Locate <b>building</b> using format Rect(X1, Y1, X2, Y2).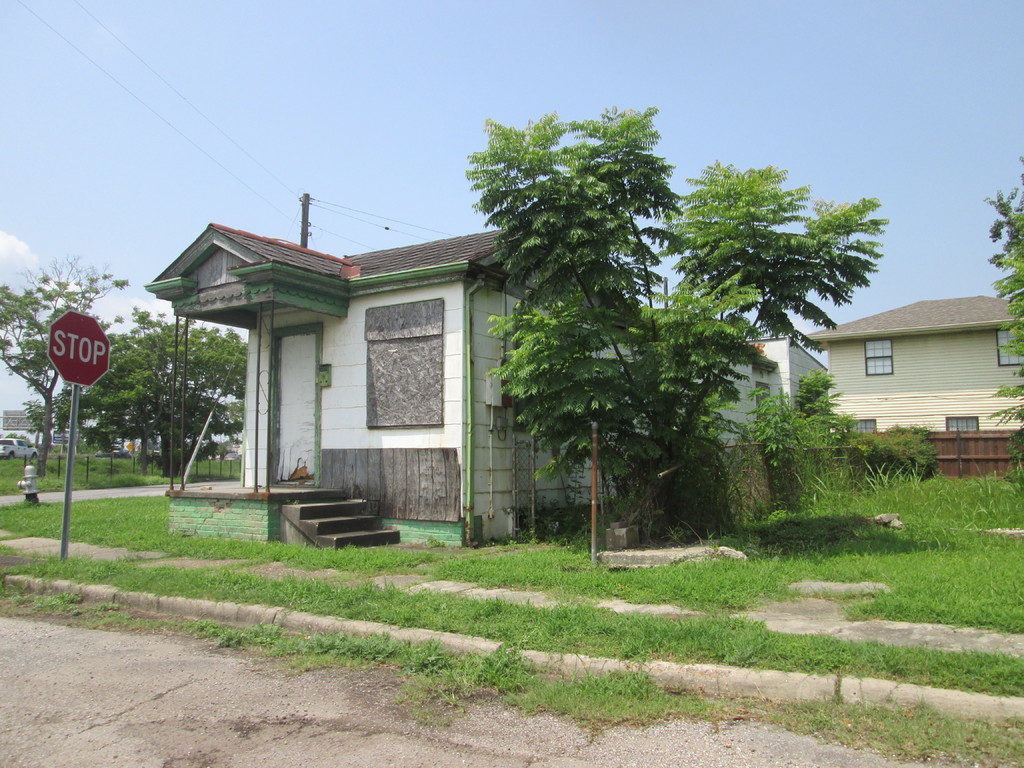
Rect(803, 297, 1023, 432).
